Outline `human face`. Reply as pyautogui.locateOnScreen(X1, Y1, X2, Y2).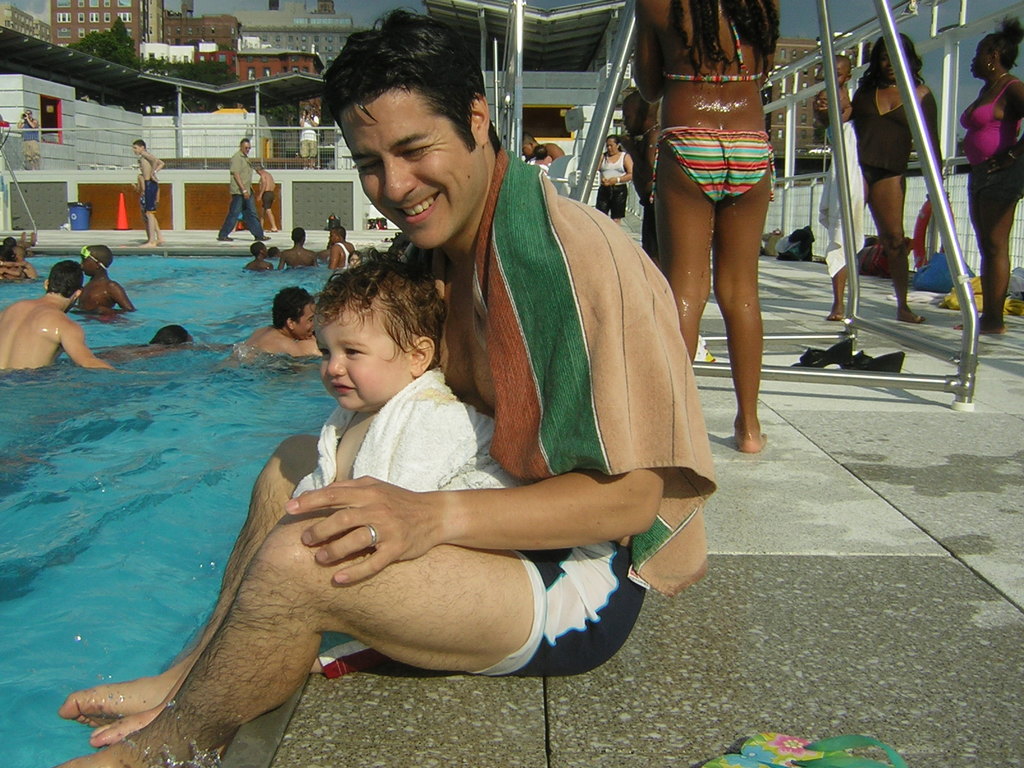
pyautogui.locateOnScreen(348, 253, 357, 268).
